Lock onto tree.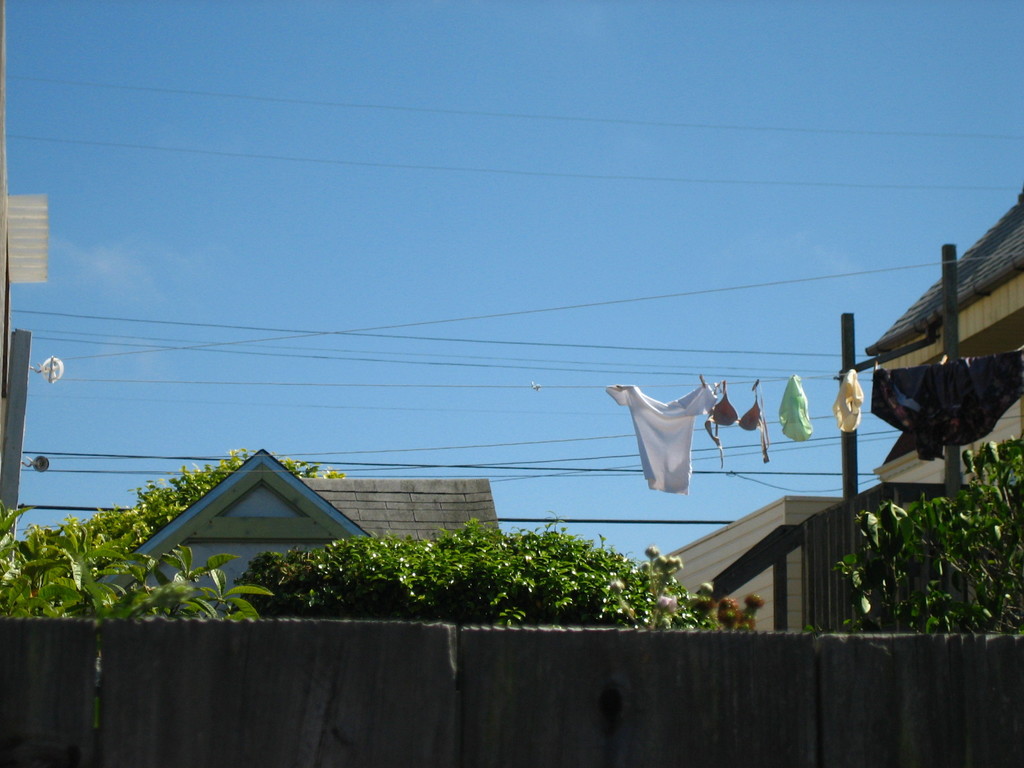
Locked: <region>830, 465, 1016, 627</region>.
